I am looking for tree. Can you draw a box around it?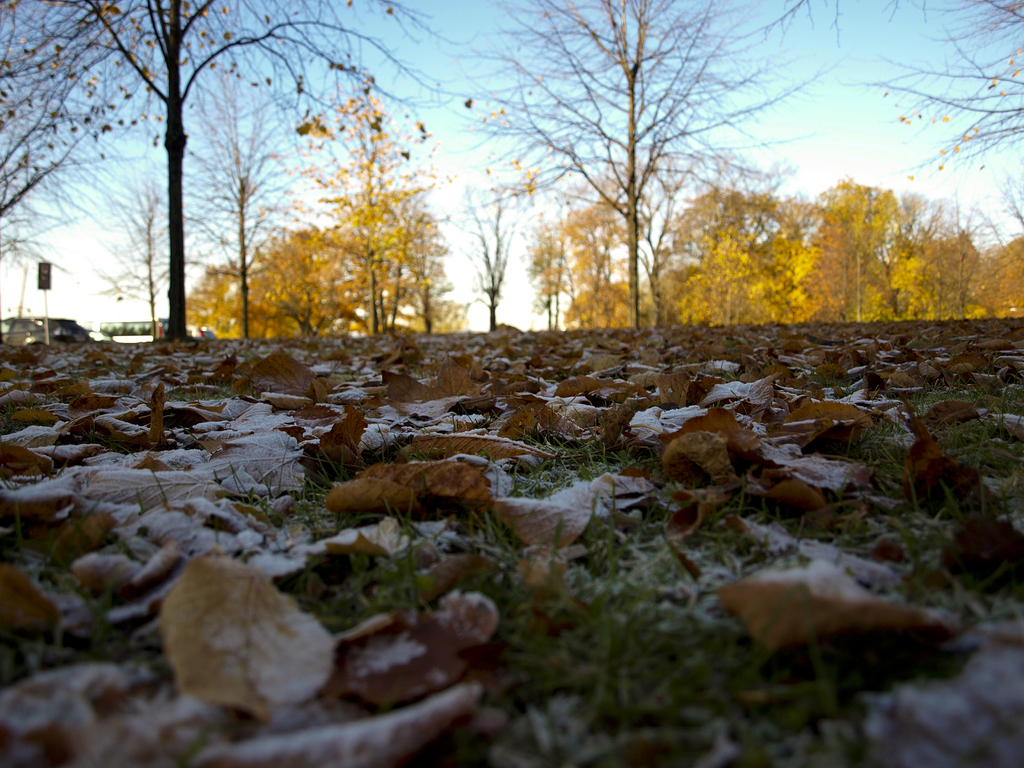
Sure, the bounding box is BBox(522, 193, 586, 333).
